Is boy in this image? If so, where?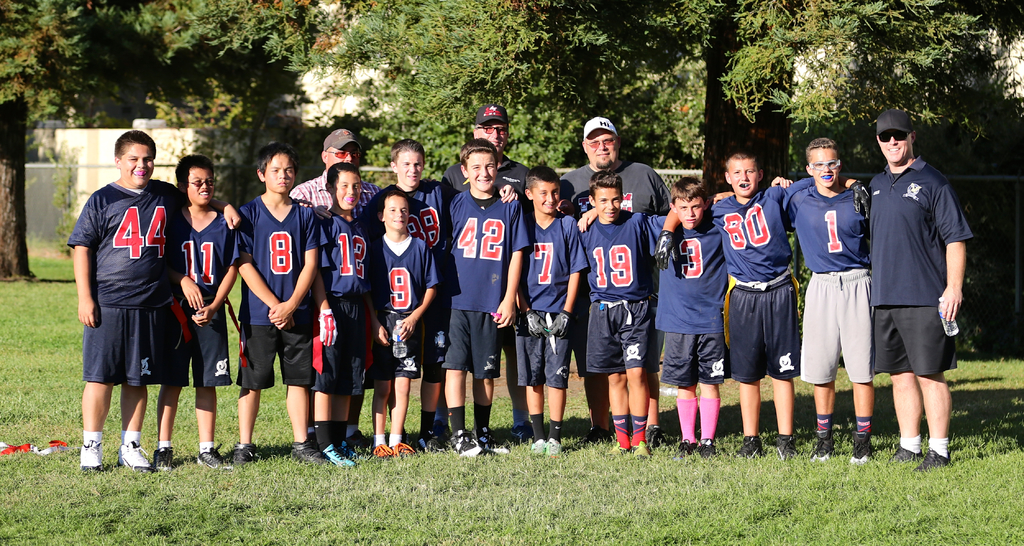
Yes, at 657/152/867/455.
